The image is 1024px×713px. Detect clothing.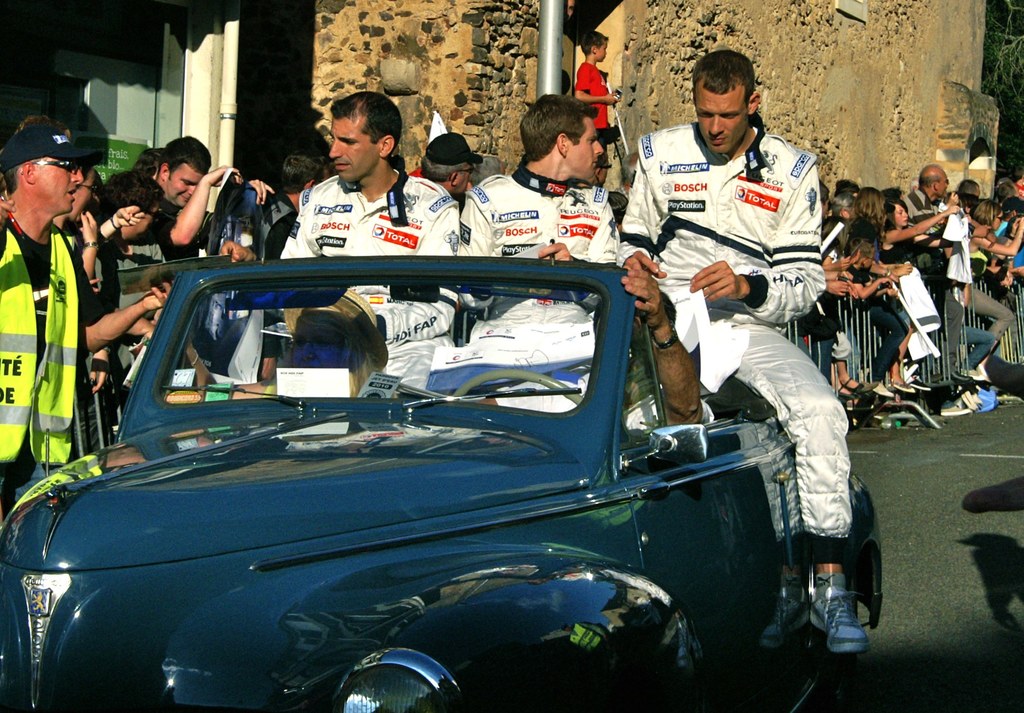
Detection: BBox(945, 240, 1019, 361).
